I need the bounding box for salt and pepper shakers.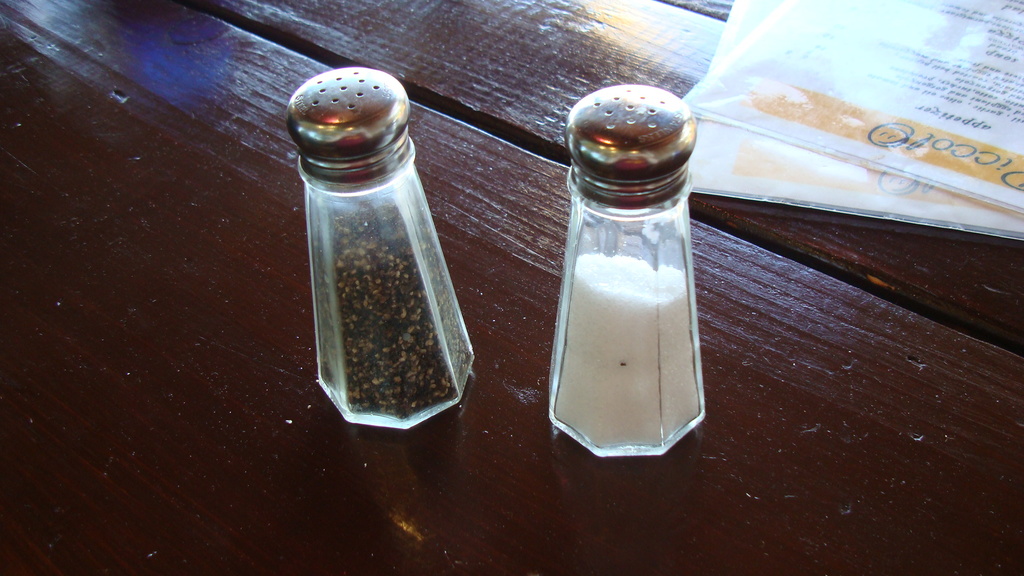
Here it is: {"x1": 549, "y1": 83, "x2": 711, "y2": 456}.
